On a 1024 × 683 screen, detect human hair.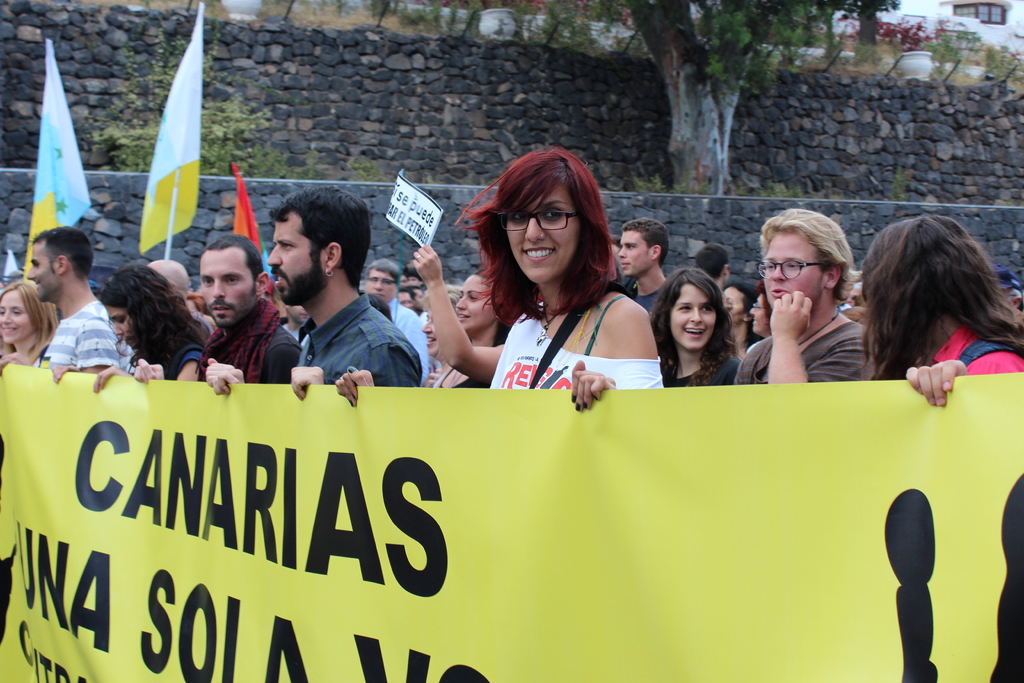
419:284:463:312.
